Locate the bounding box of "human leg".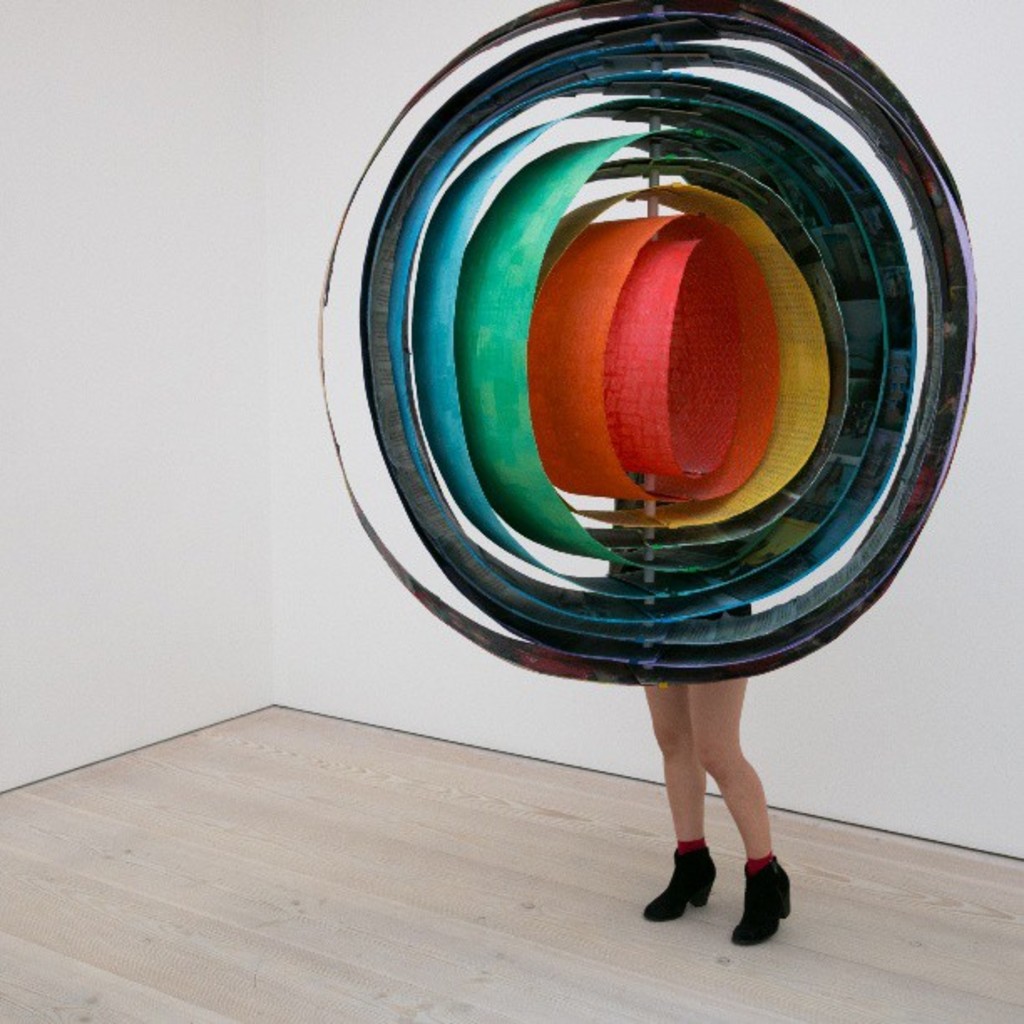
Bounding box: <region>646, 668, 721, 925</region>.
